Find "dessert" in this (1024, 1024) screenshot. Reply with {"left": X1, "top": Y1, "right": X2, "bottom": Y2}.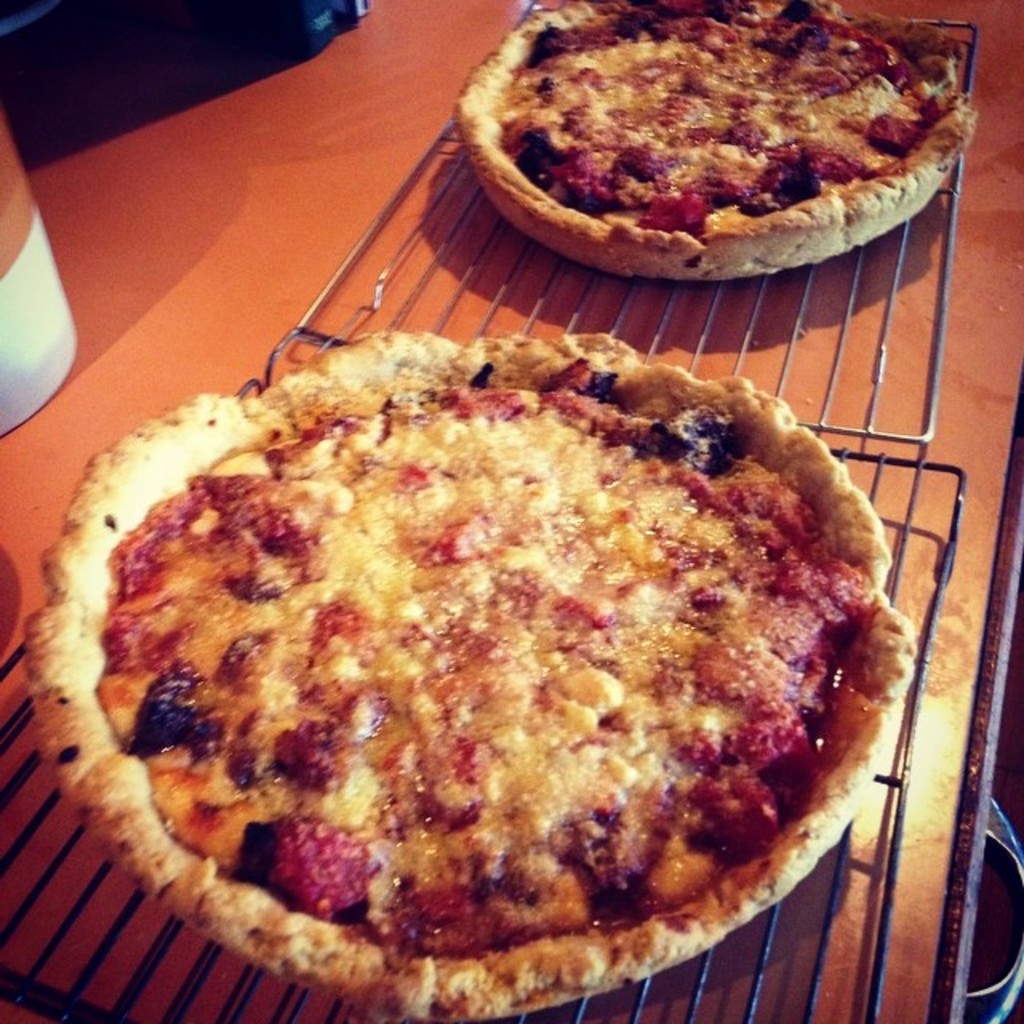
{"left": 26, "top": 323, "right": 901, "bottom": 1019}.
